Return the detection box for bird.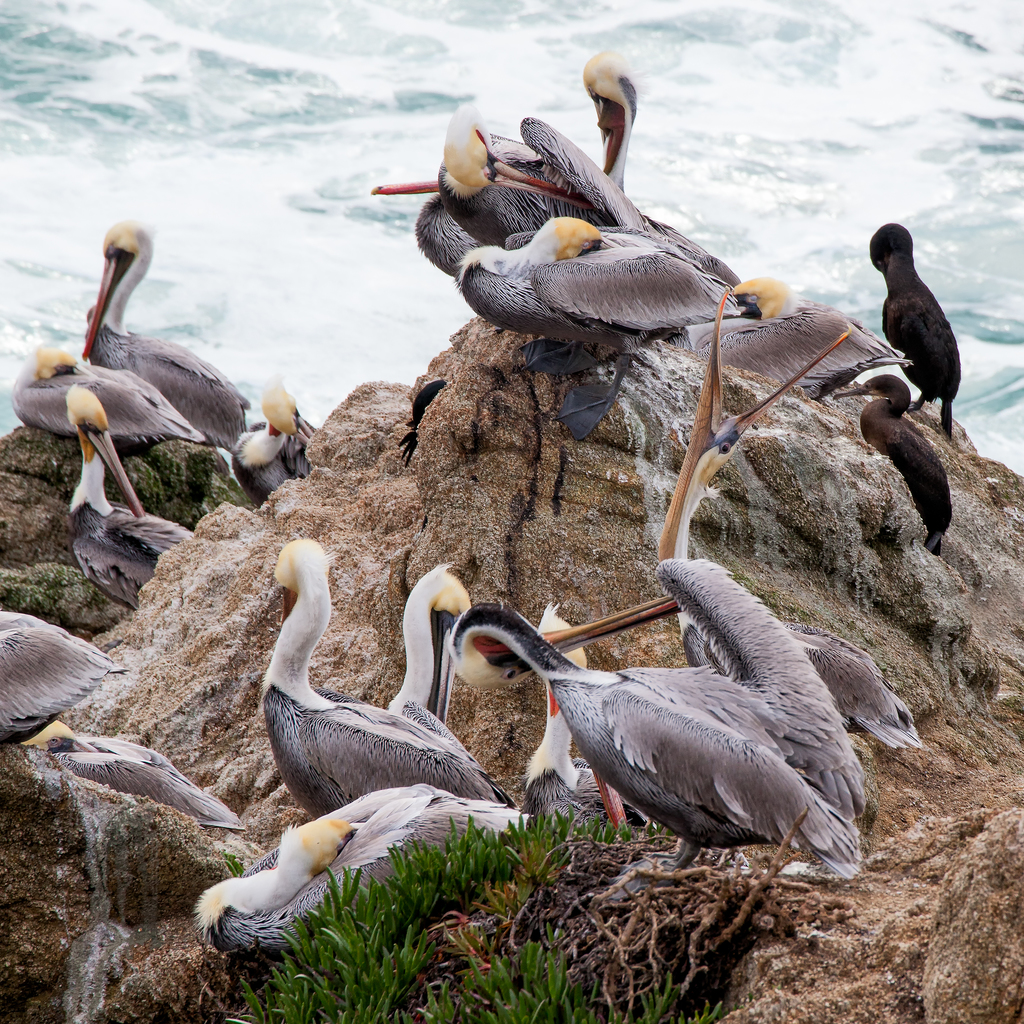
box(228, 377, 319, 511).
